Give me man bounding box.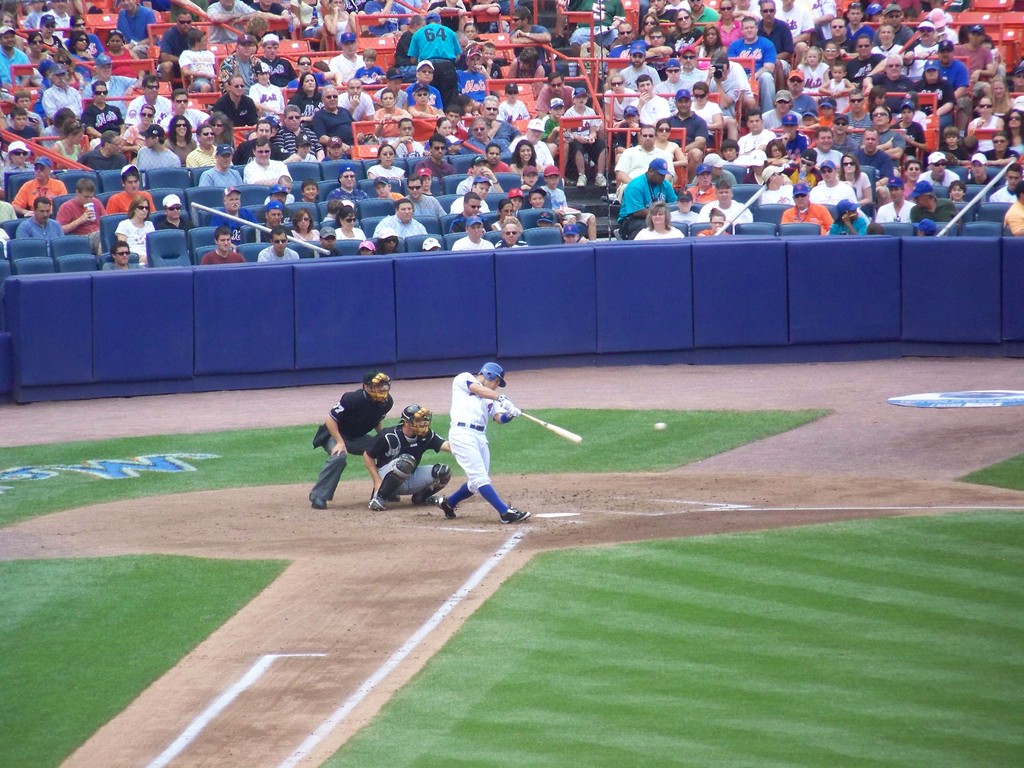
<region>827, 204, 876, 236</region>.
